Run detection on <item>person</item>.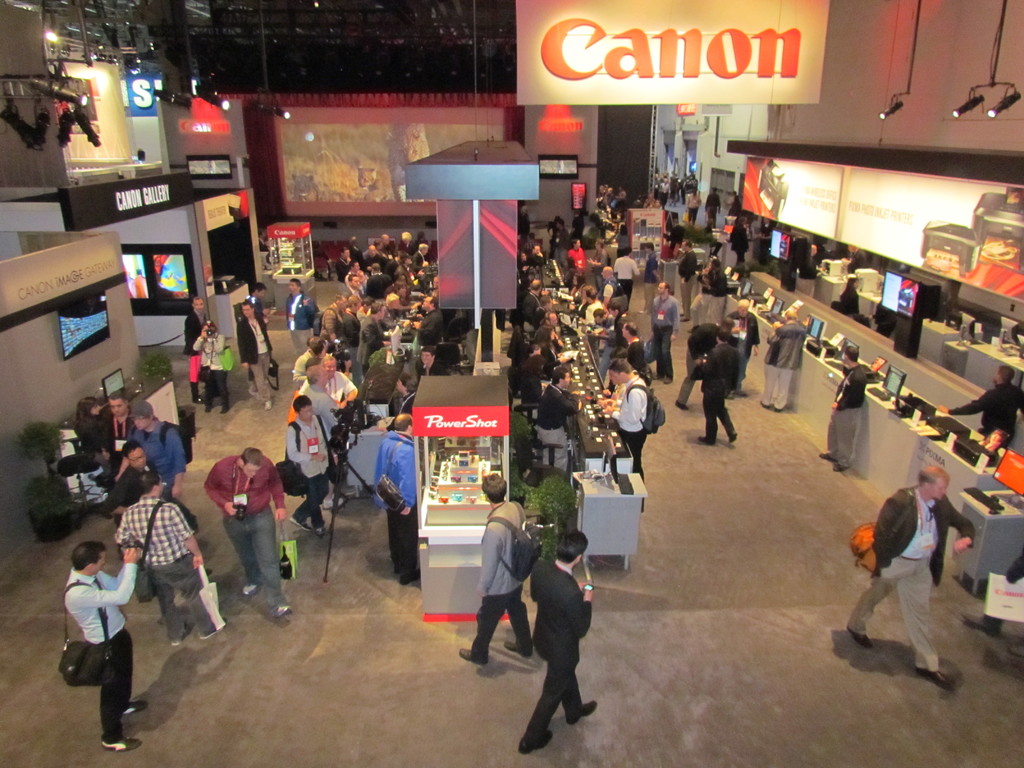
Result: box(671, 236, 700, 330).
